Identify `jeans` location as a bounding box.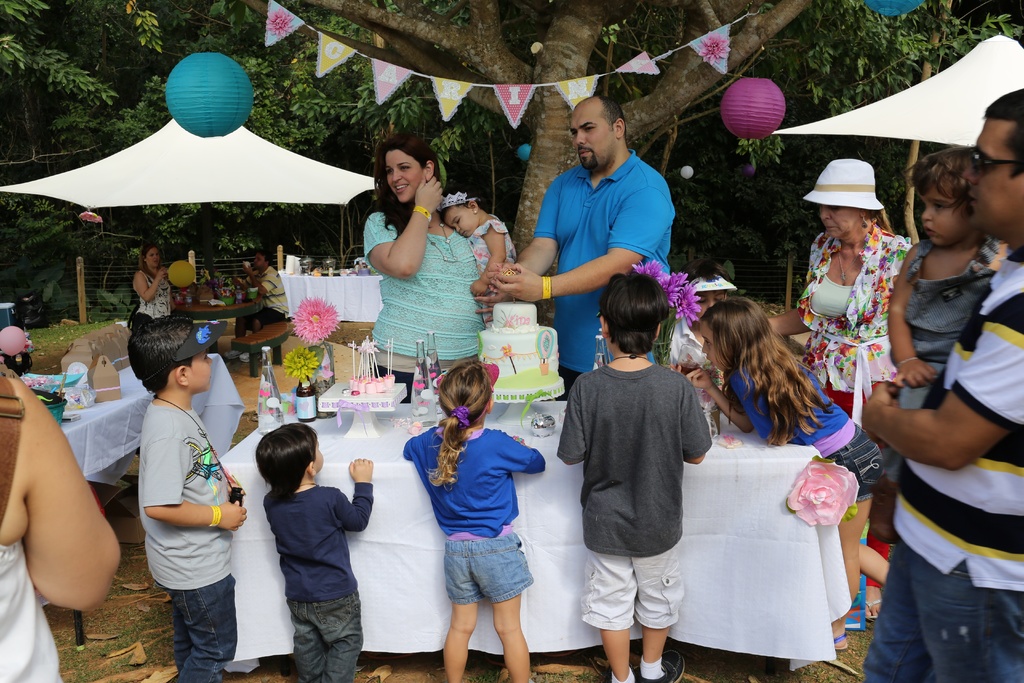
l=287, t=588, r=362, b=682.
